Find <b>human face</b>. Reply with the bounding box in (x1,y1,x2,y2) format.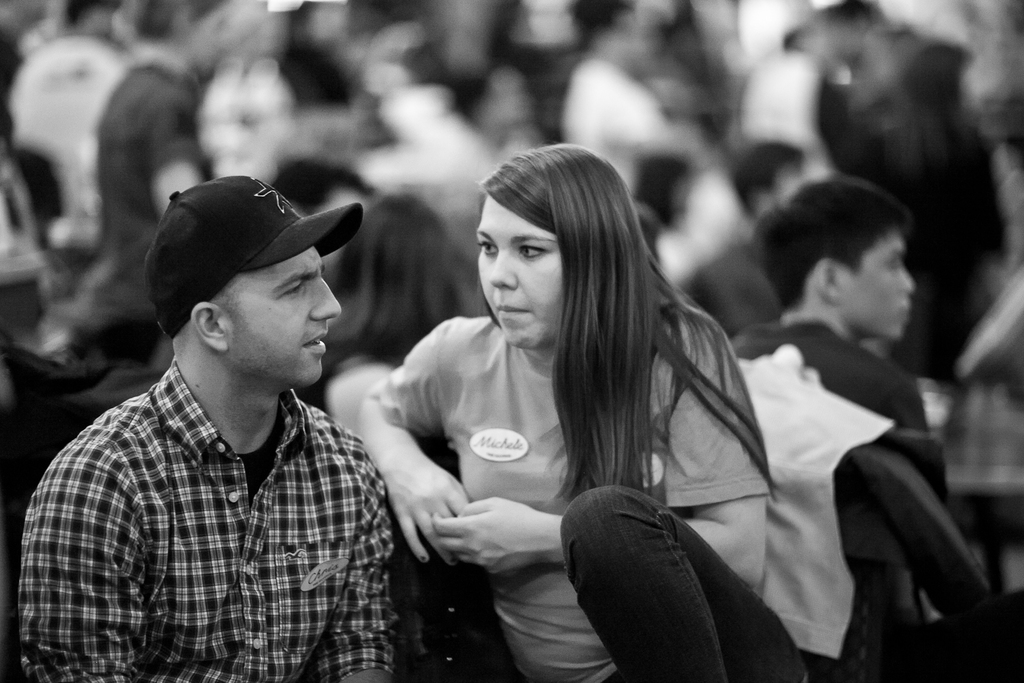
(840,235,915,336).
